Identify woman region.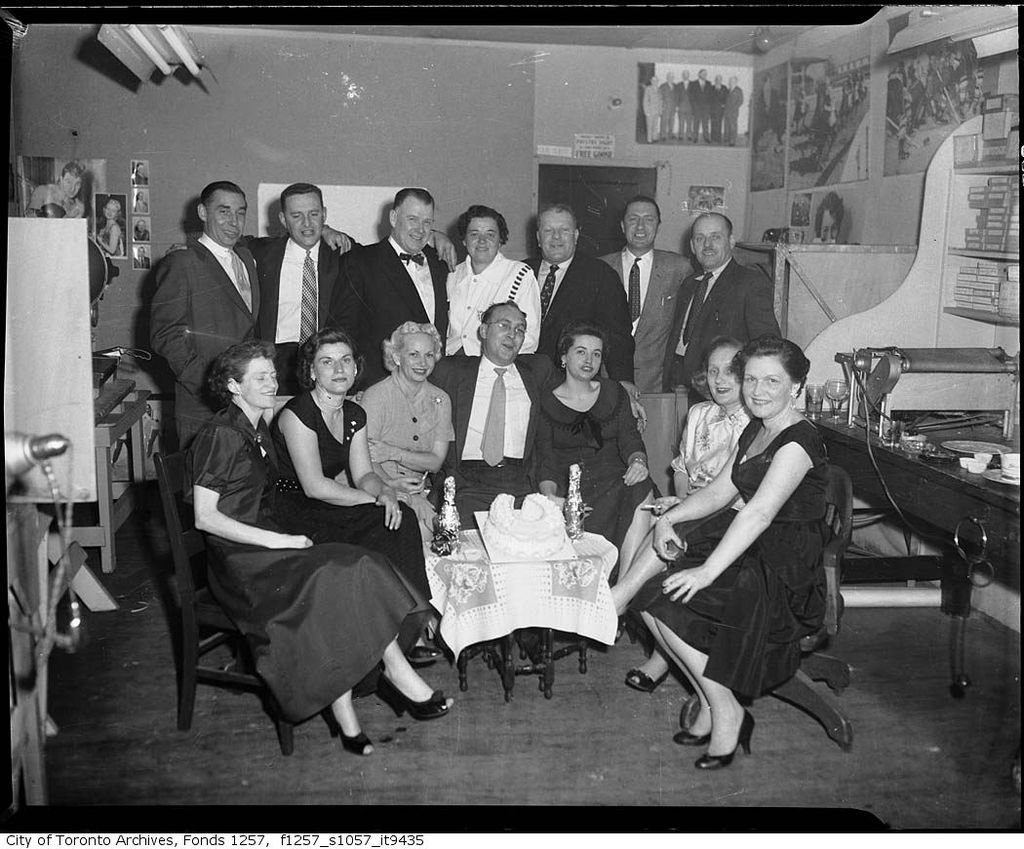
Region: region(354, 321, 452, 523).
